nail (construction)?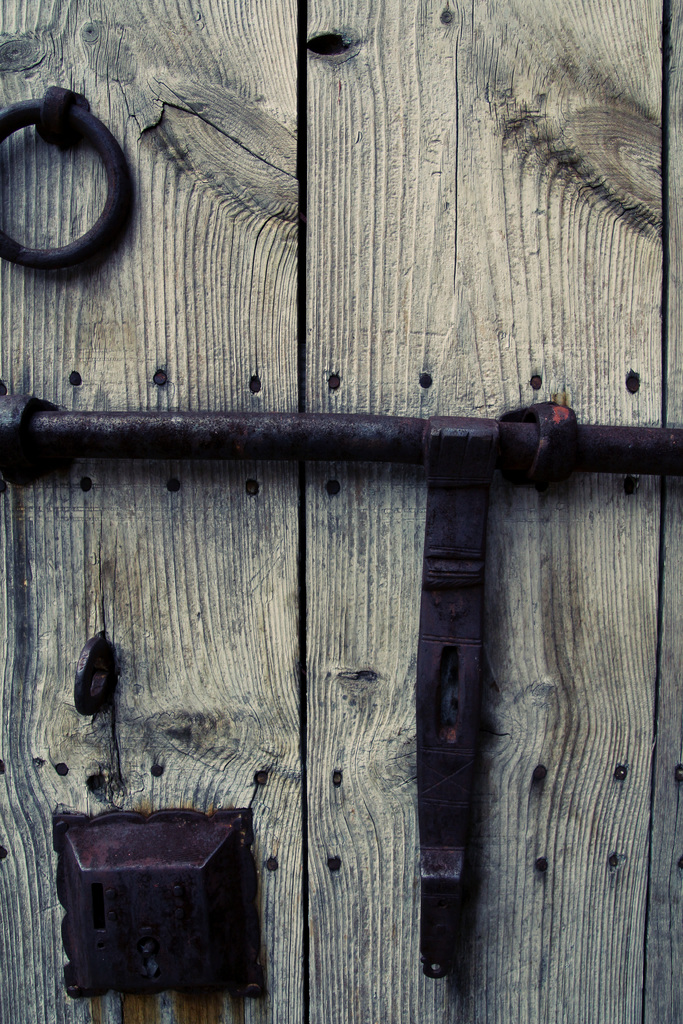
[534,856,550,876]
